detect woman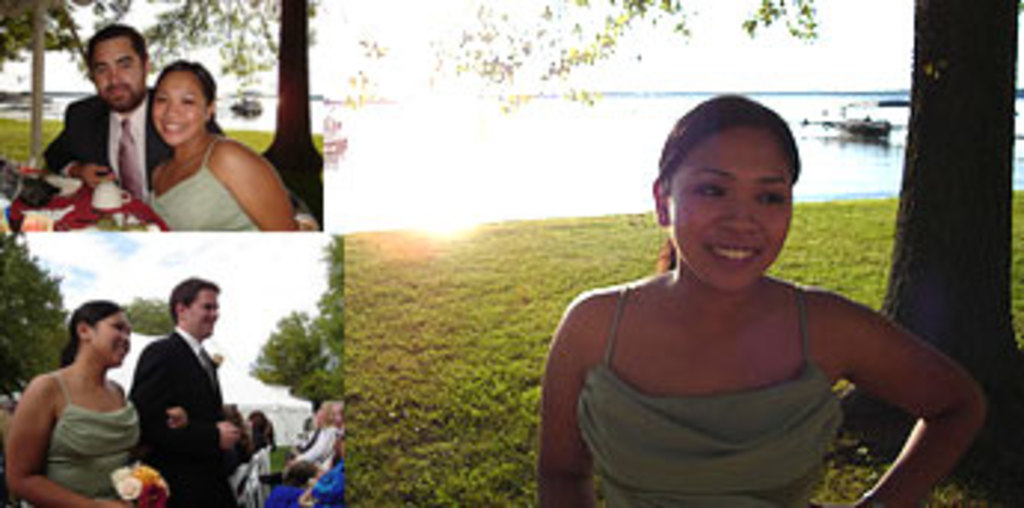
148,56,303,232
